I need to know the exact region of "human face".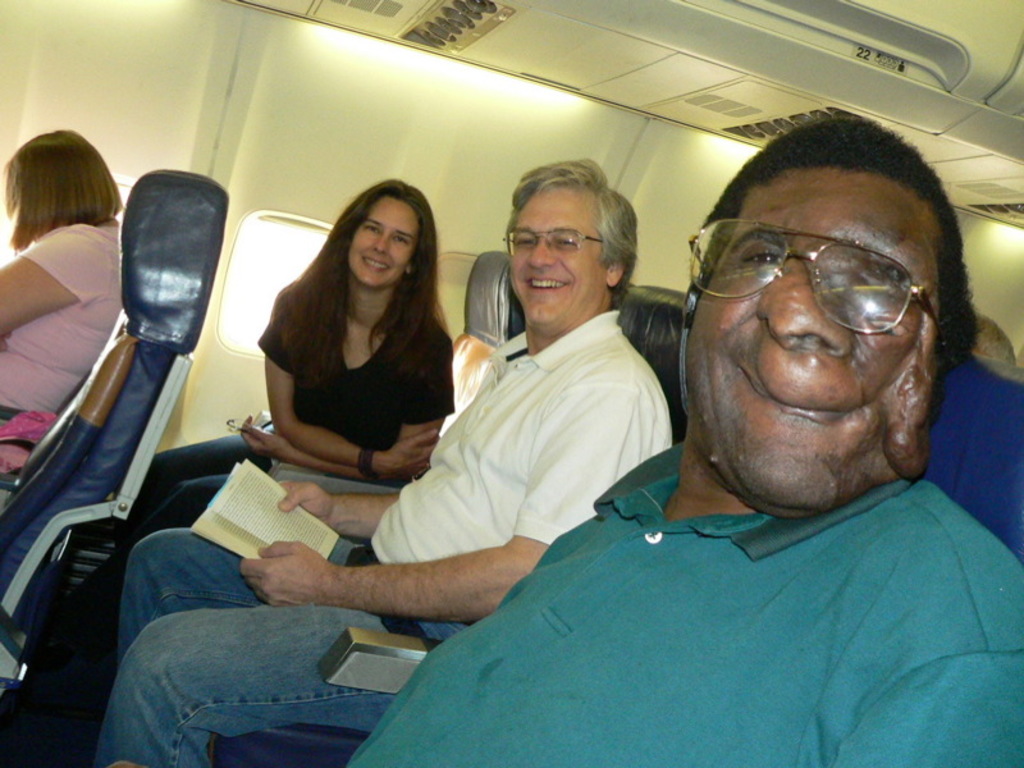
Region: locate(687, 169, 942, 509).
